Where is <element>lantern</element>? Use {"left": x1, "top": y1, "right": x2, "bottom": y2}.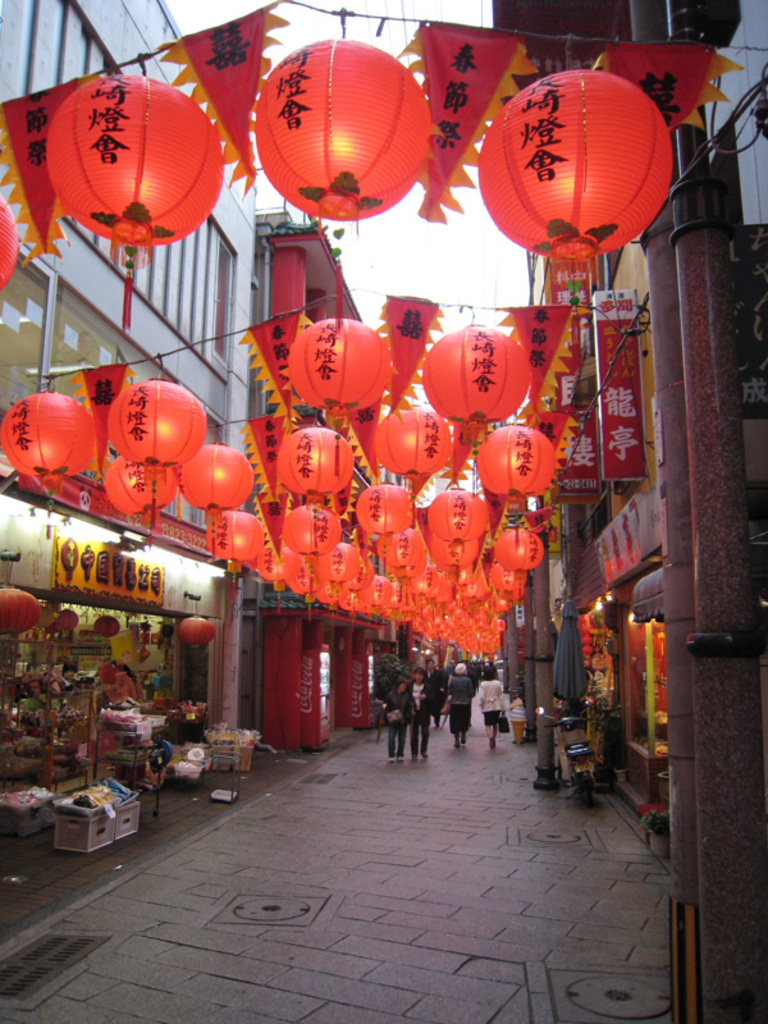
{"left": 205, "top": 511, "right": 266, "bottom": 605}.
